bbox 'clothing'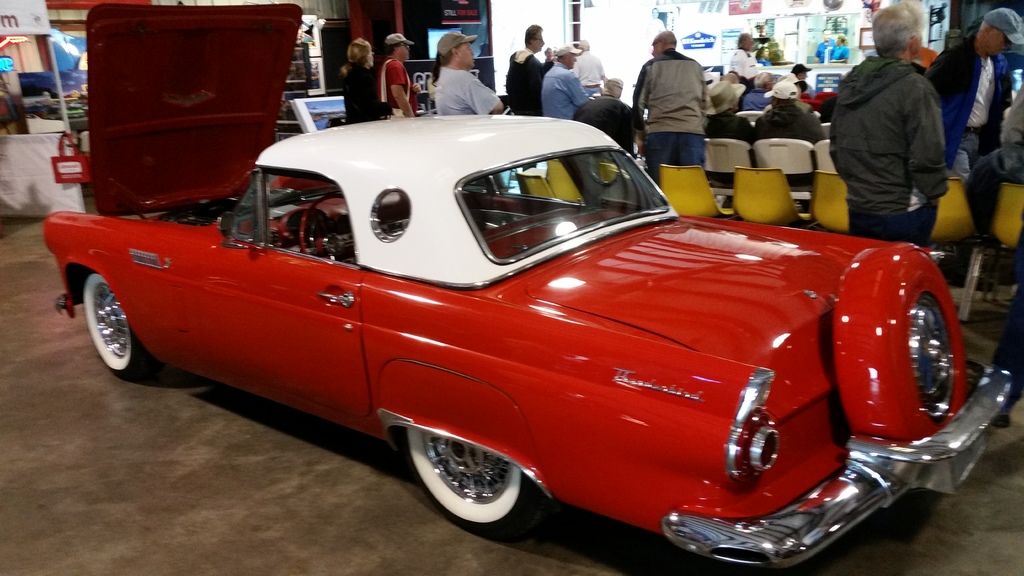
region(434, 67, 500, 117)
